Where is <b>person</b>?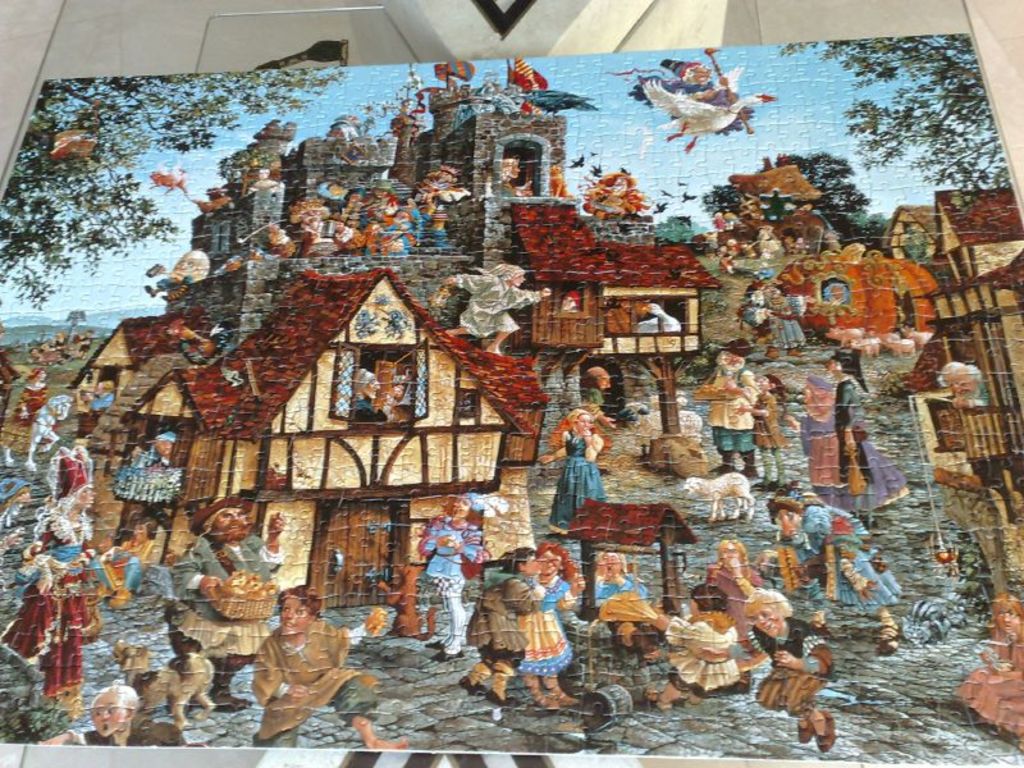
locate(751, 586, 841, 755).
